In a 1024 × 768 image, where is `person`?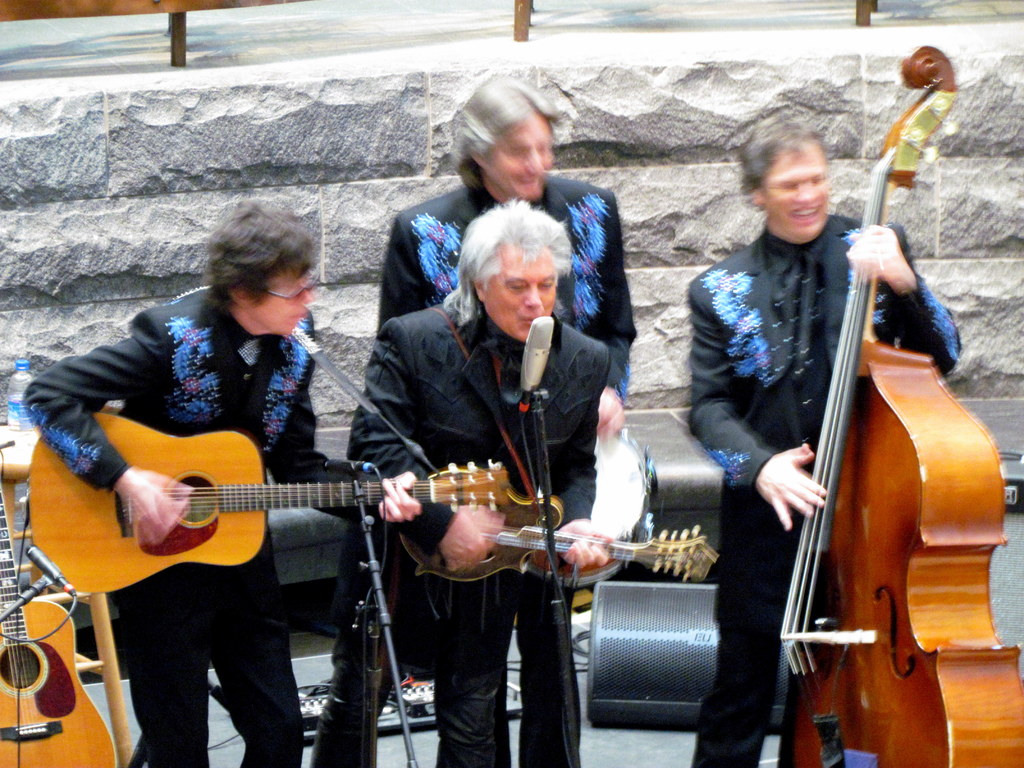
(x1=308, y1=202, x2=611, y2=767).
